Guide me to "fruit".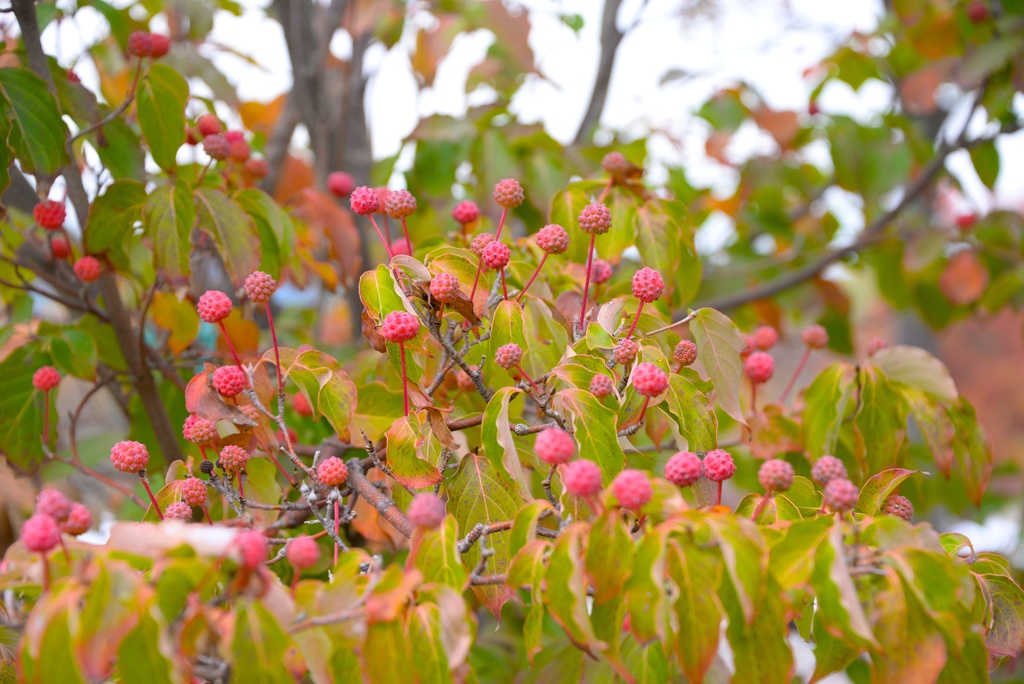
Guidance: 476:235:493:257.
